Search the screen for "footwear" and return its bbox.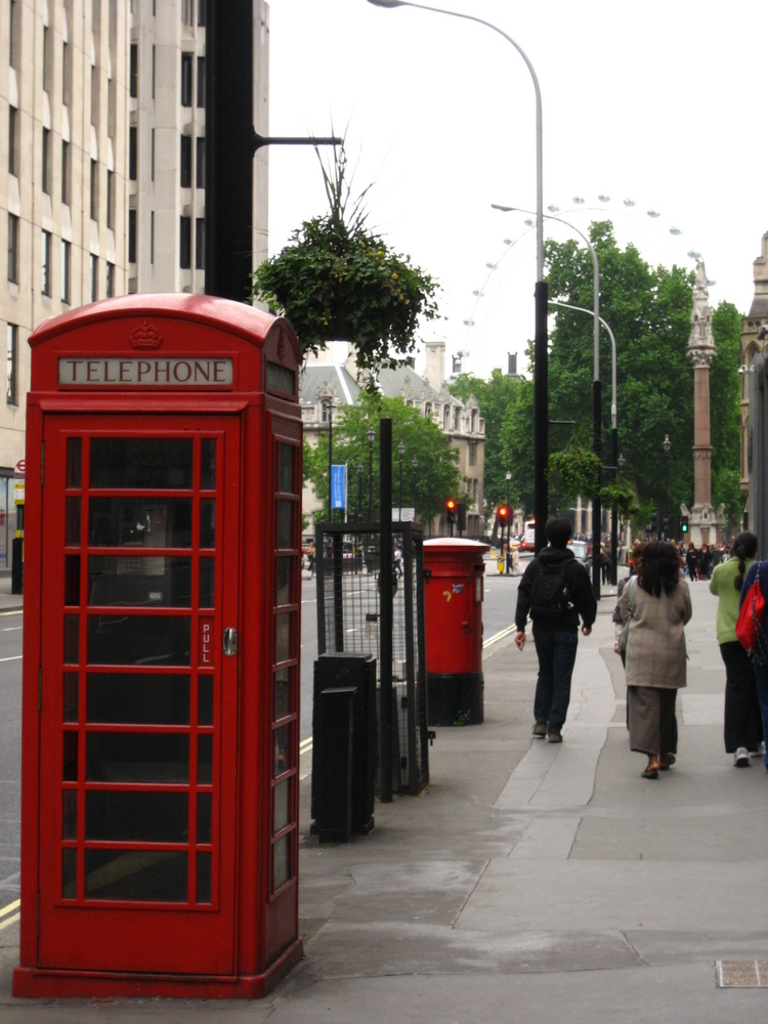
Found: (x1=529, y1=724, x2=544, y2=739).
